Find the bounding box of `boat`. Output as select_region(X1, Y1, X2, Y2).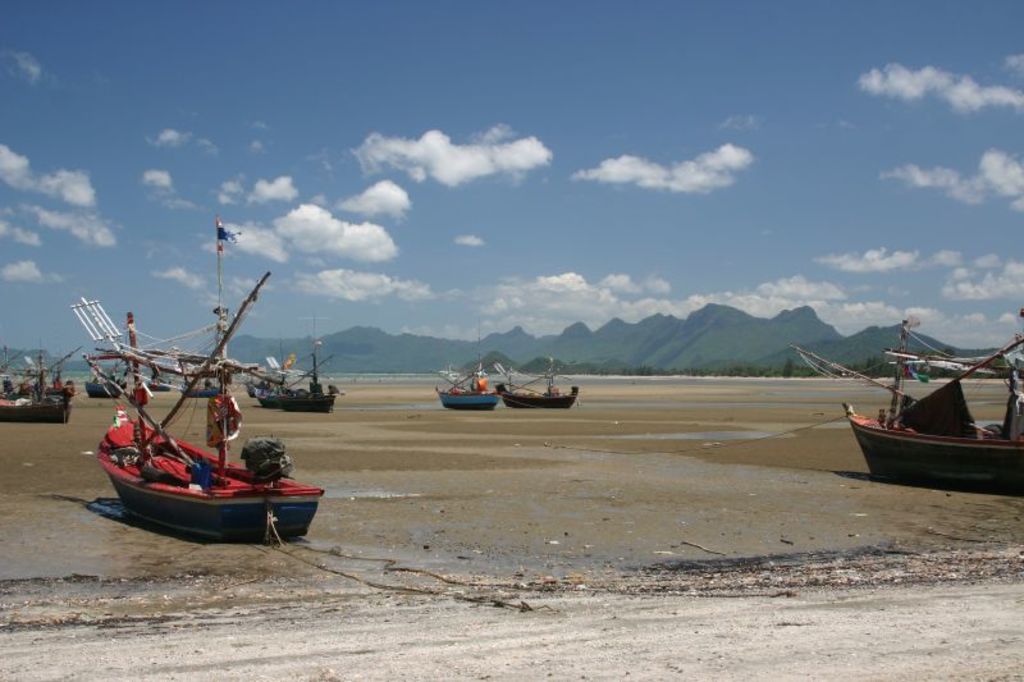
select_region(178, 339, 225, 398).
